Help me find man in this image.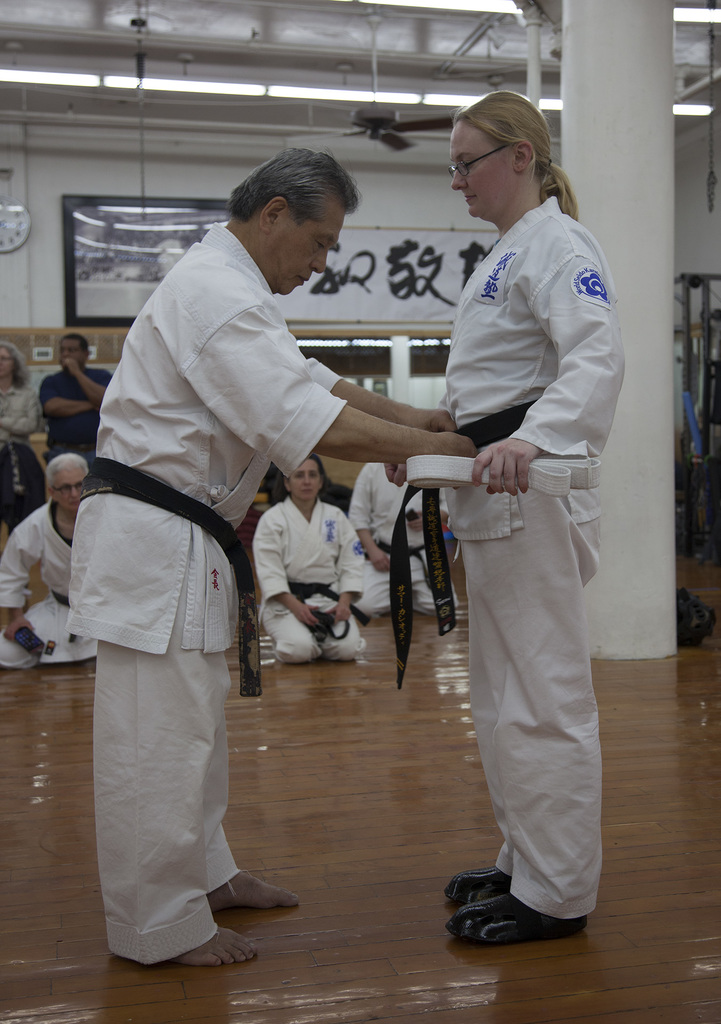
Found it: 92:186:451:882.
